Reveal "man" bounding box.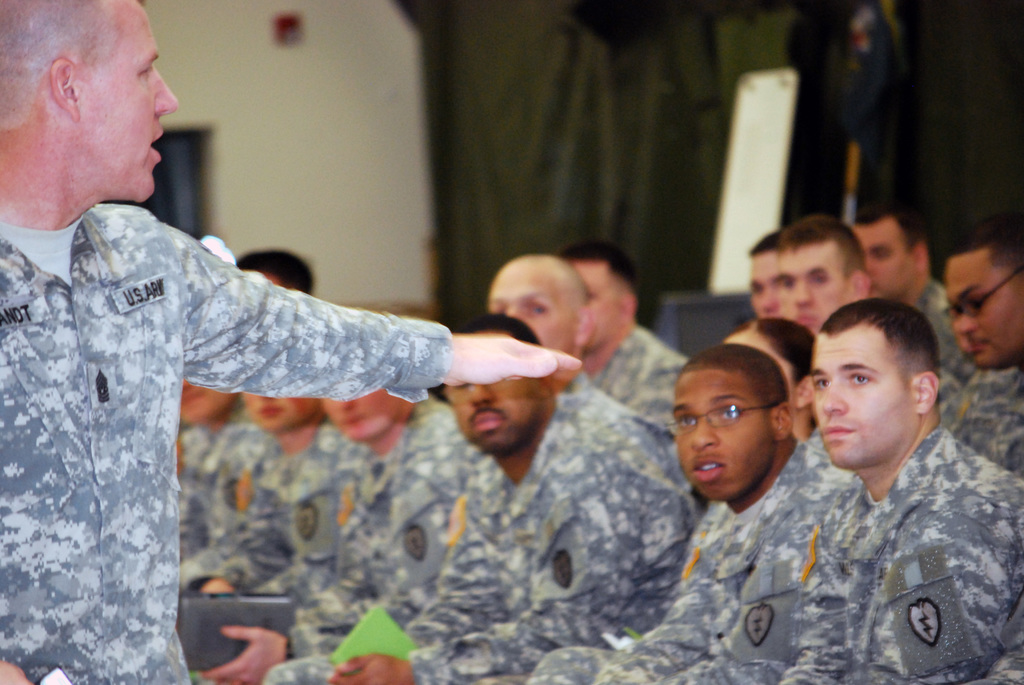
Revealed: bbox=[263, 315, 703, 684].
